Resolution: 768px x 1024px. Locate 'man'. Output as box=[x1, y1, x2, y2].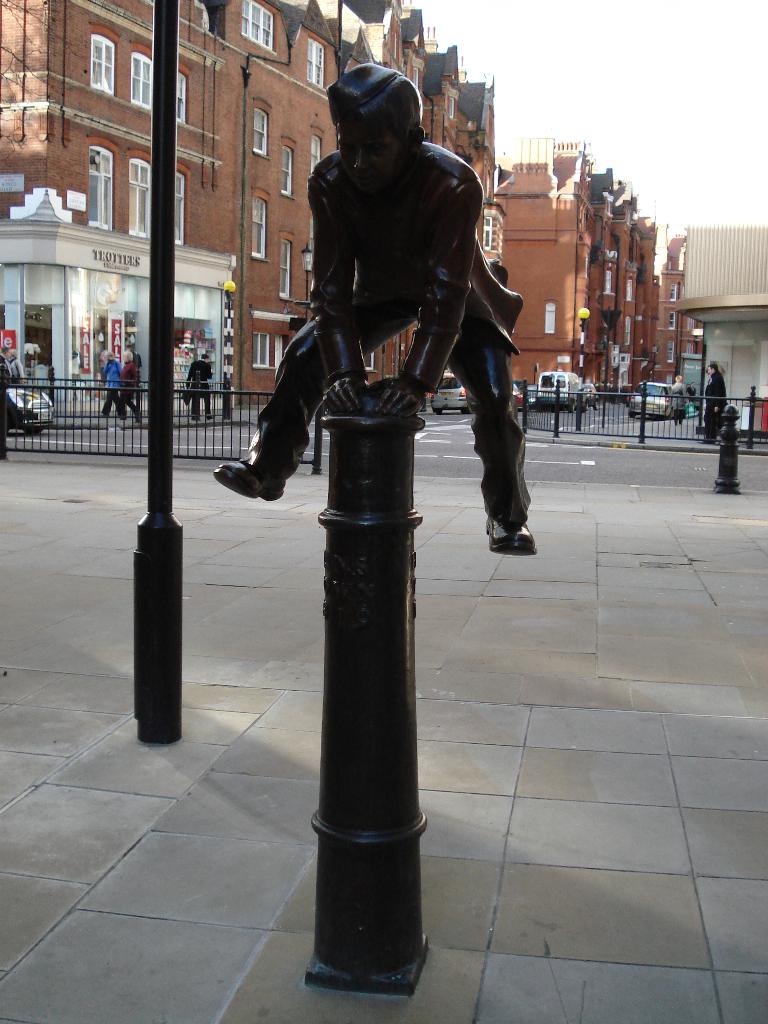
box=[200, 60, 516, 572].
